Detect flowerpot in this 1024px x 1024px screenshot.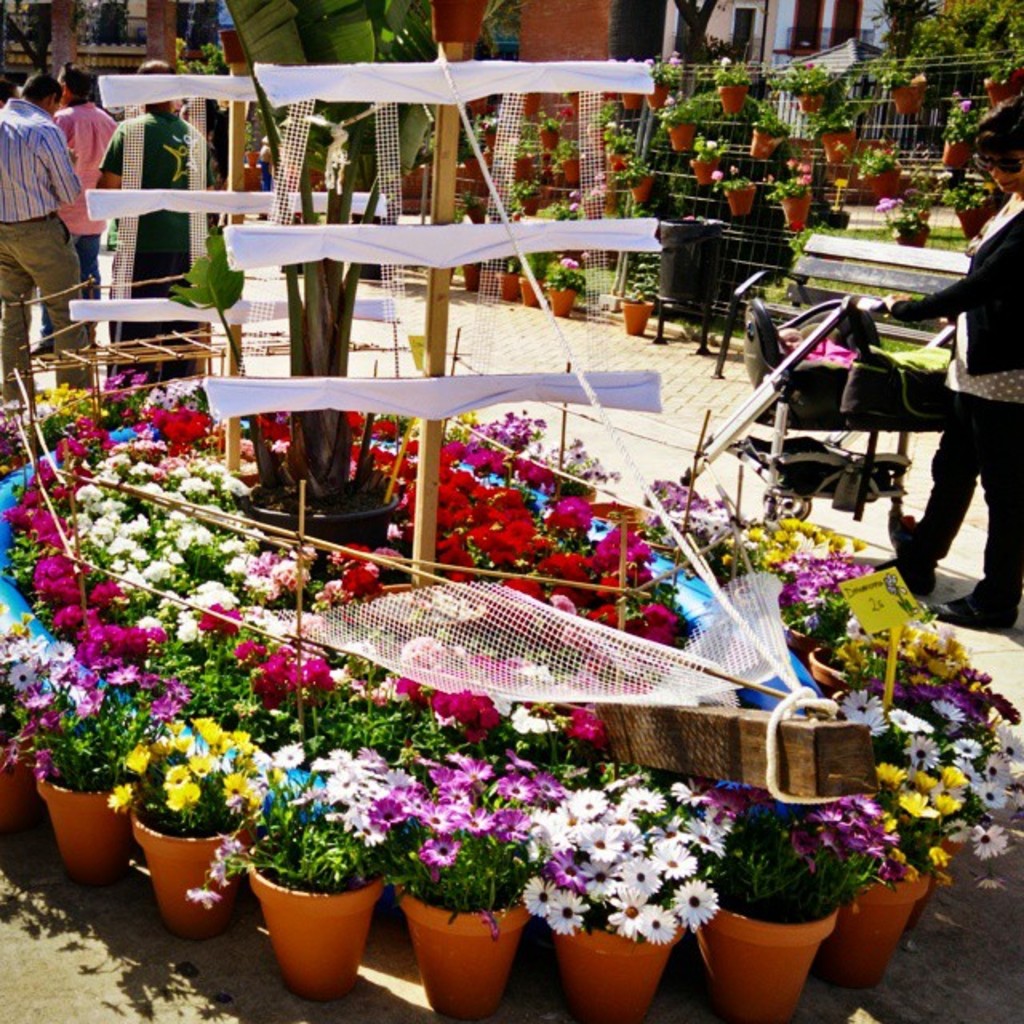
Detection: 618/301/654/336.
